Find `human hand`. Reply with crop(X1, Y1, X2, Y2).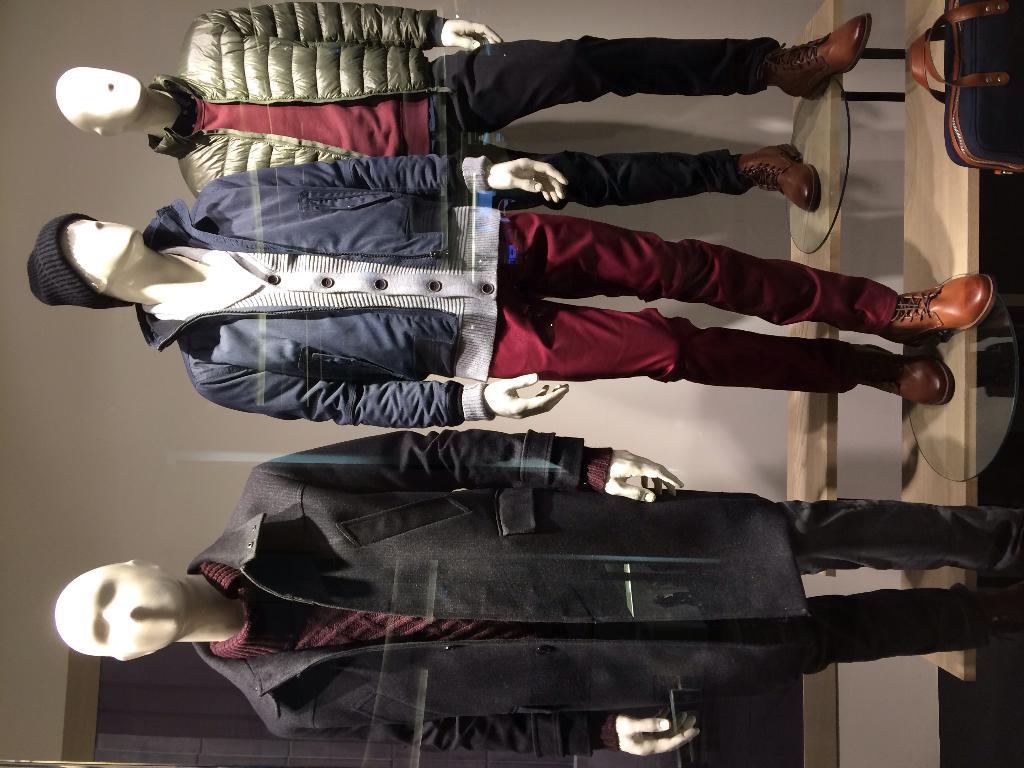
crop(488, 155, 570, 205).
